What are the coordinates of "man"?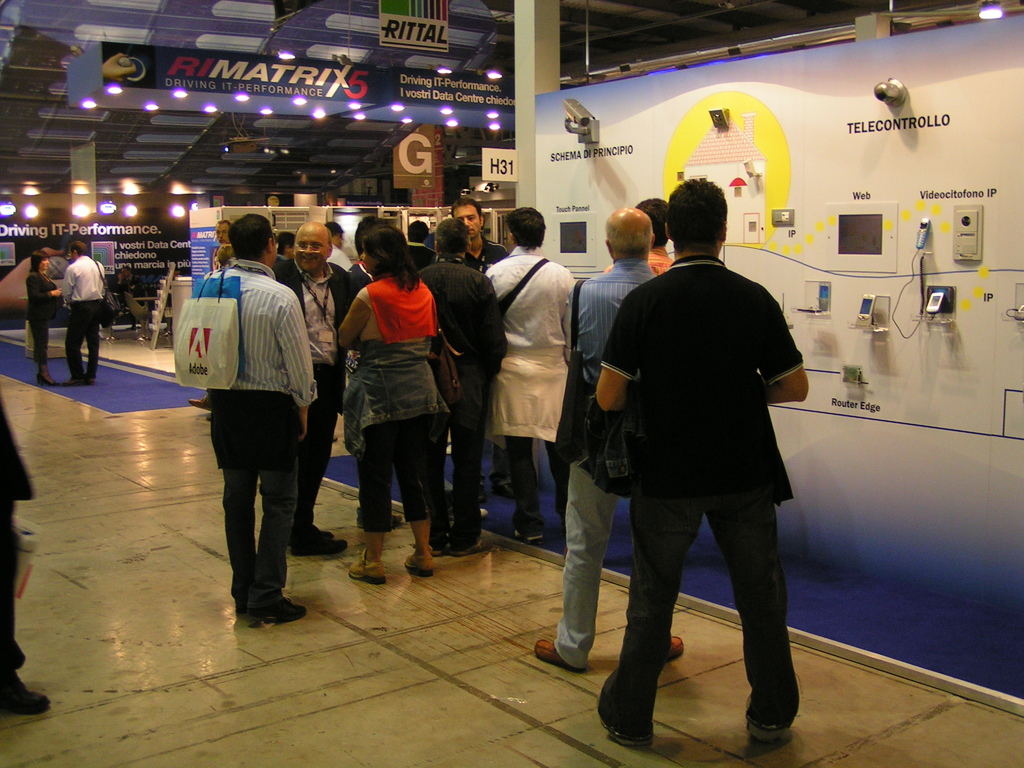
rect(488, 205, 604, 555).
